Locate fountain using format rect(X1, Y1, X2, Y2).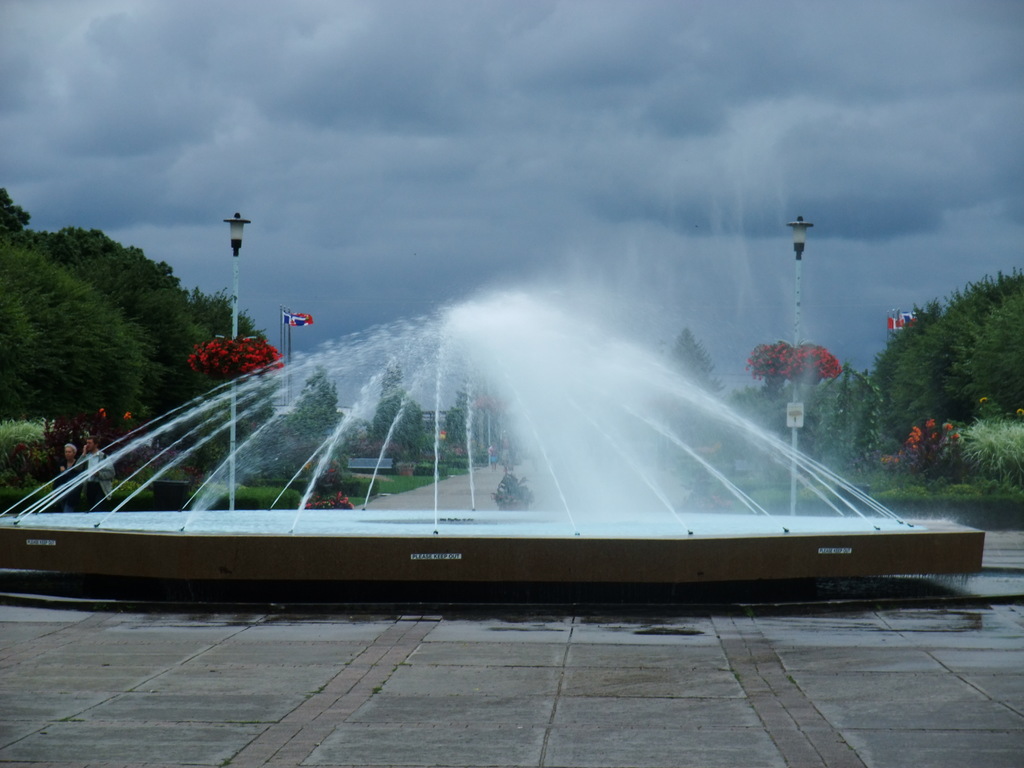
rect(0, 260, 1023, 605).
